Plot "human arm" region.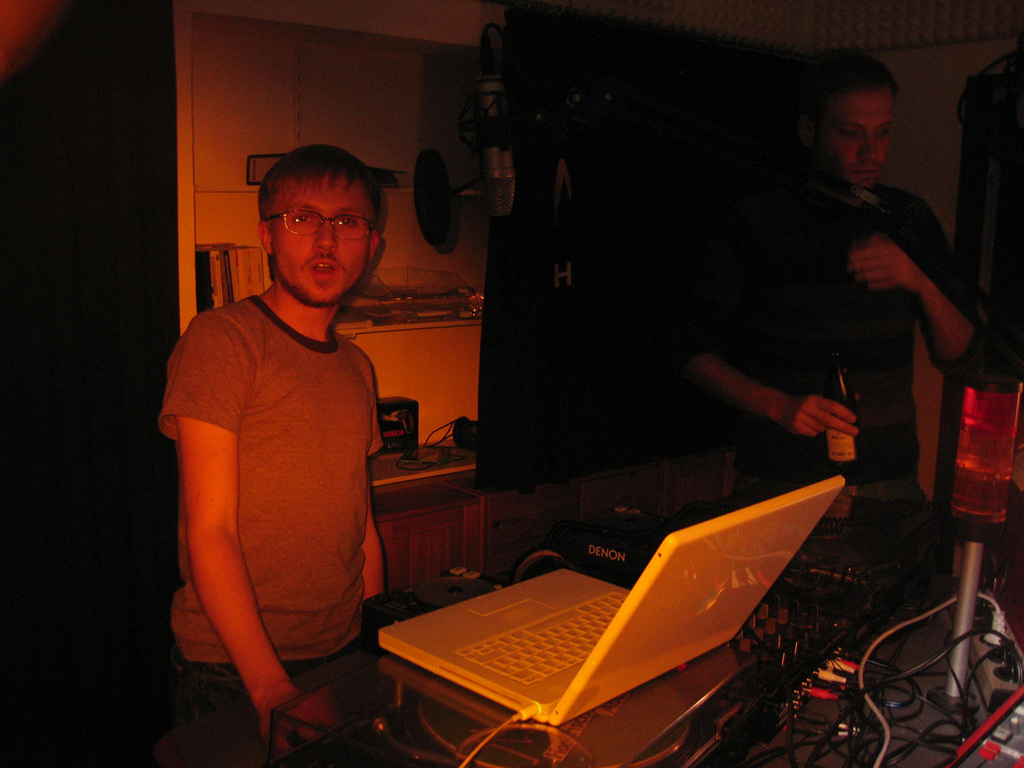
Plotted at rect(178, 311, 357, 750).
